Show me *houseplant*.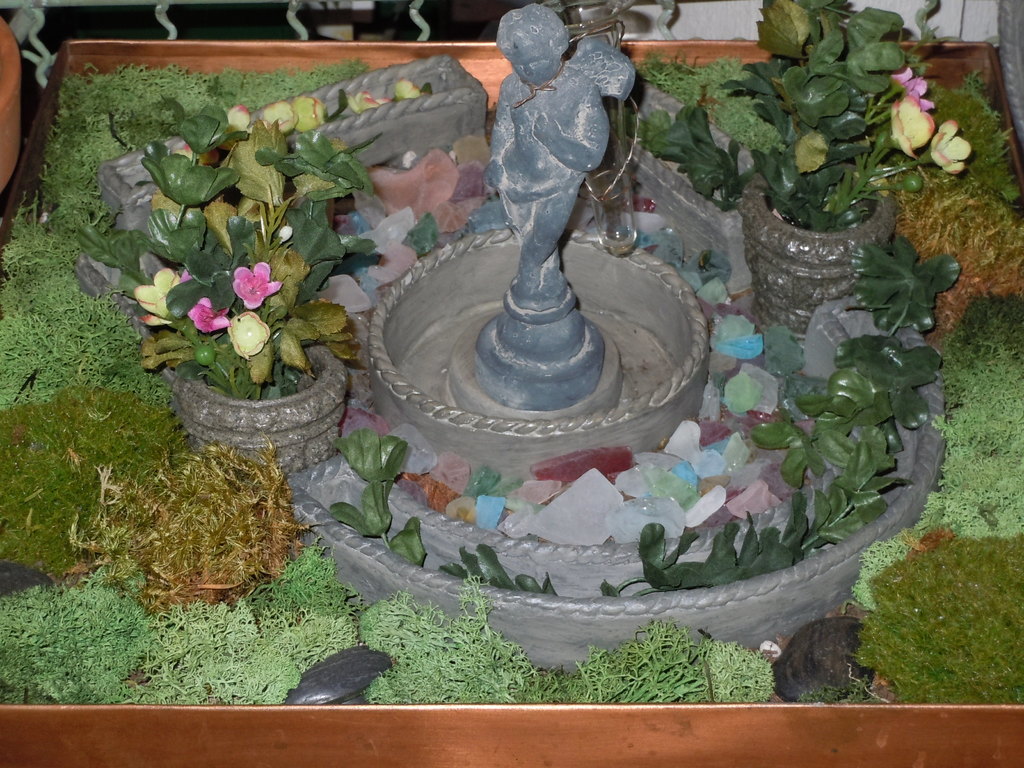
*houseplant* is here: <region>647, 2, 984, 339</region>.
